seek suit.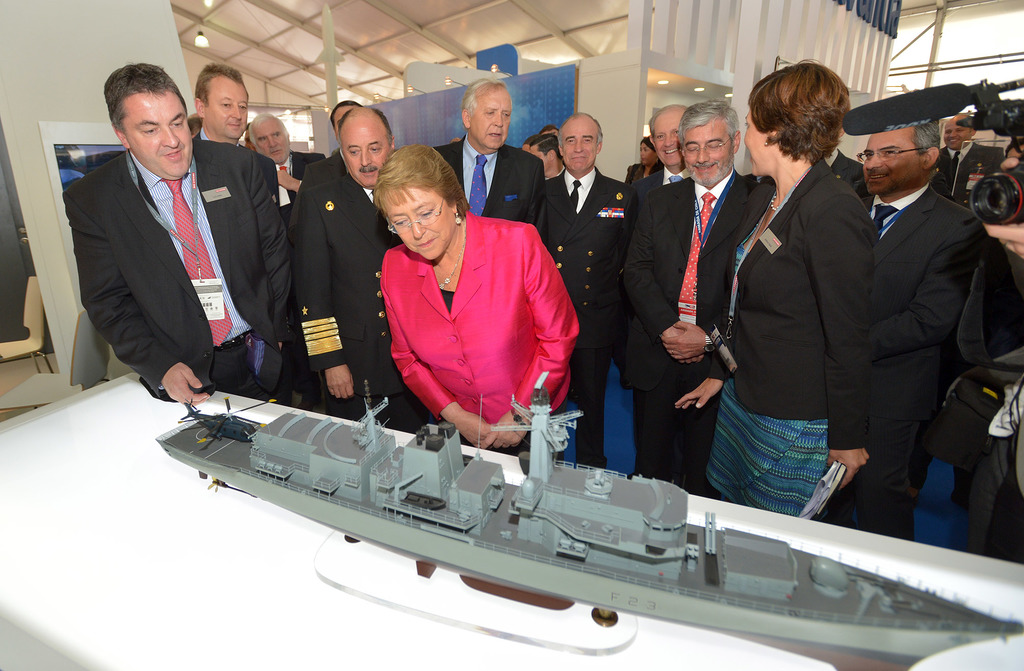
box=[705, 159, 876, 453].
